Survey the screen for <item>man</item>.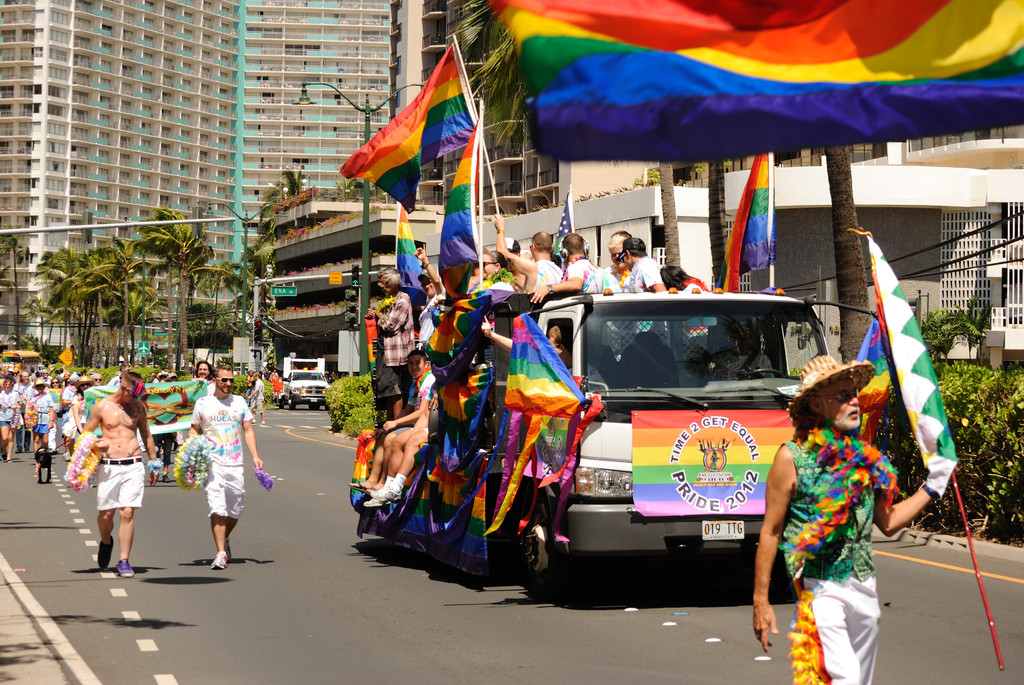
Survey found: crop(479, 314, 611, 393).
